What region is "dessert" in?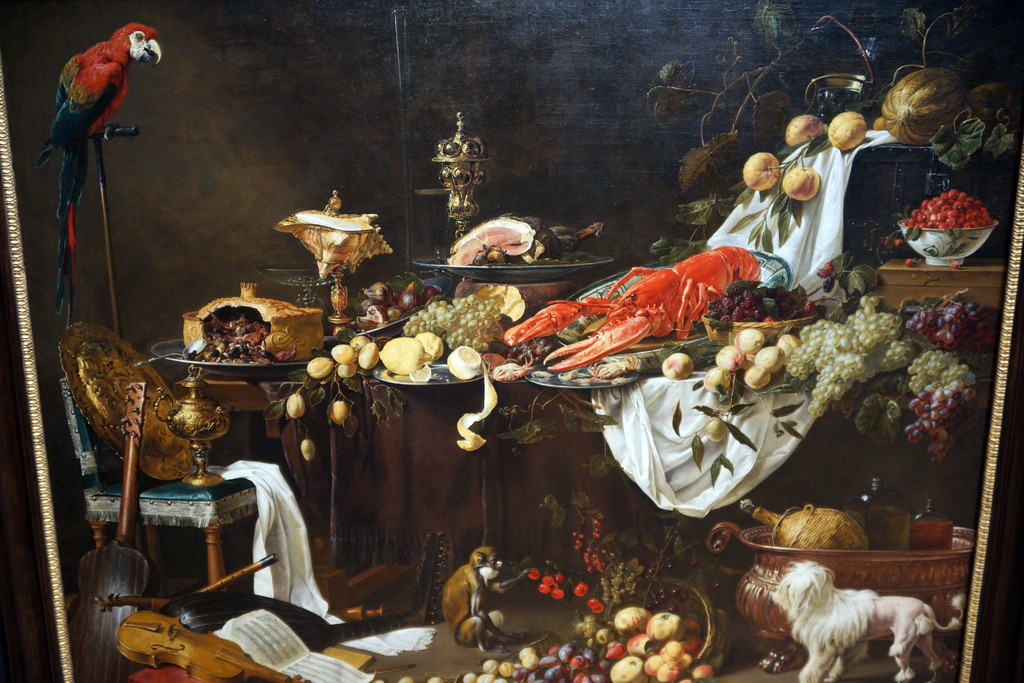
select_region(788, 111, 823, 142).
